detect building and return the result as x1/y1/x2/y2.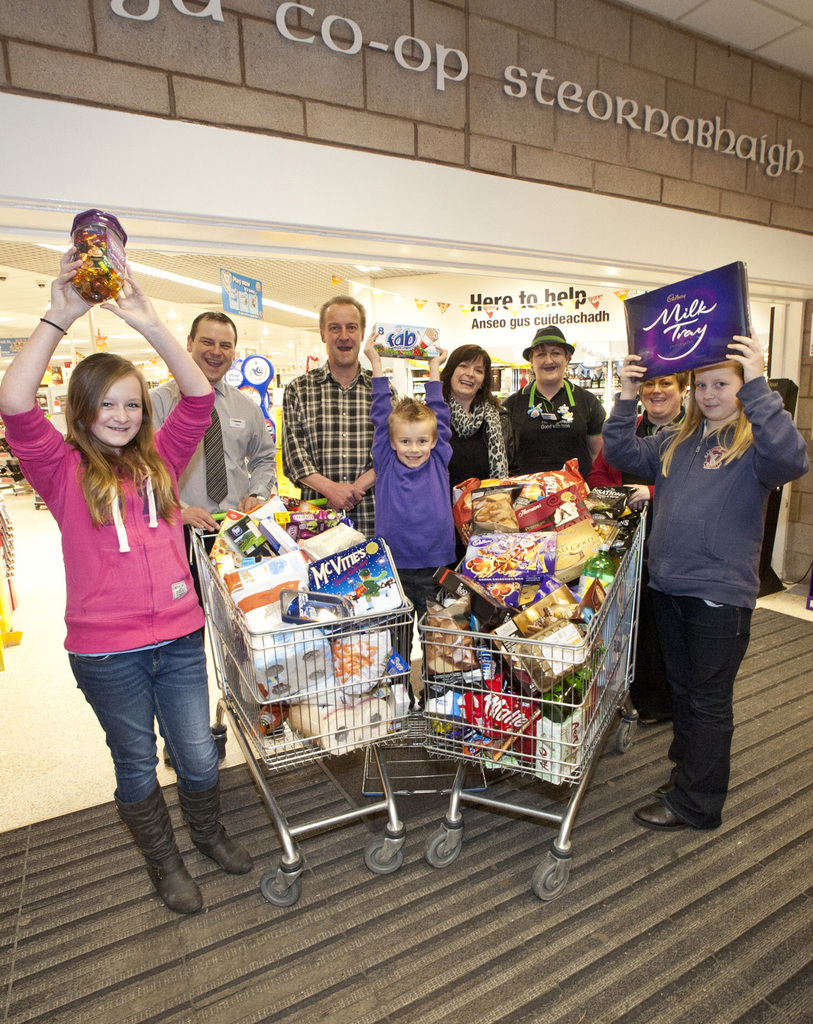
0/0/812/1023.
